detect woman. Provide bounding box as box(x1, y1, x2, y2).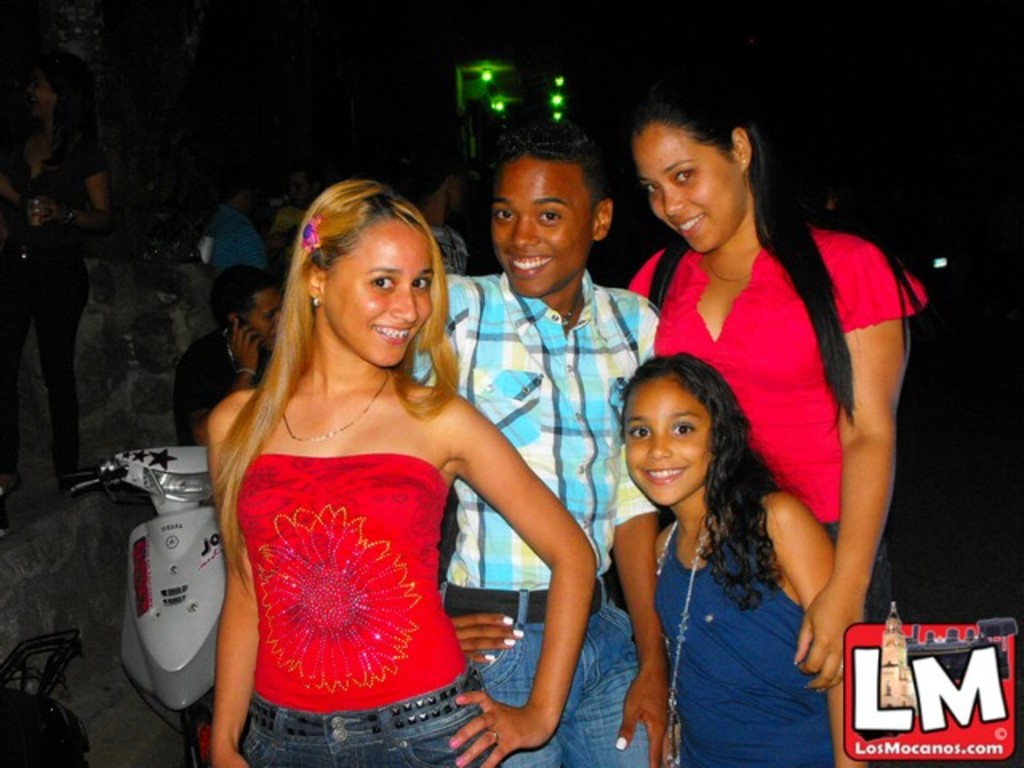
box(624, 83, 926, 698).
